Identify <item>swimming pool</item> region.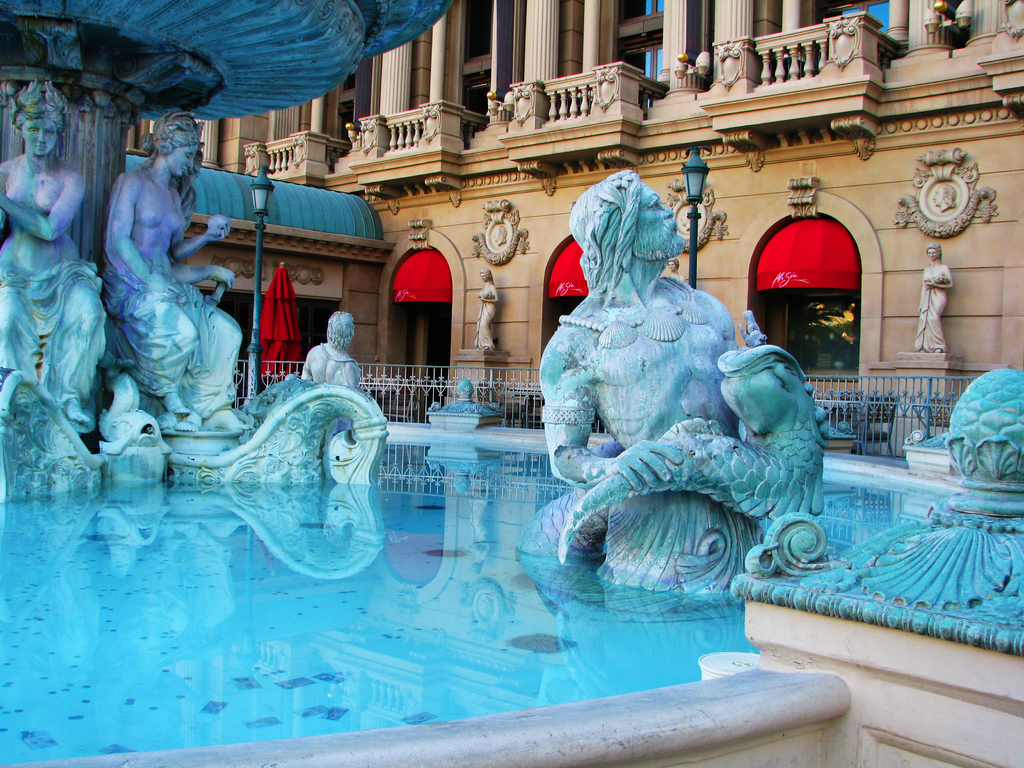
Region: box(0, 305, 1022, 728).
